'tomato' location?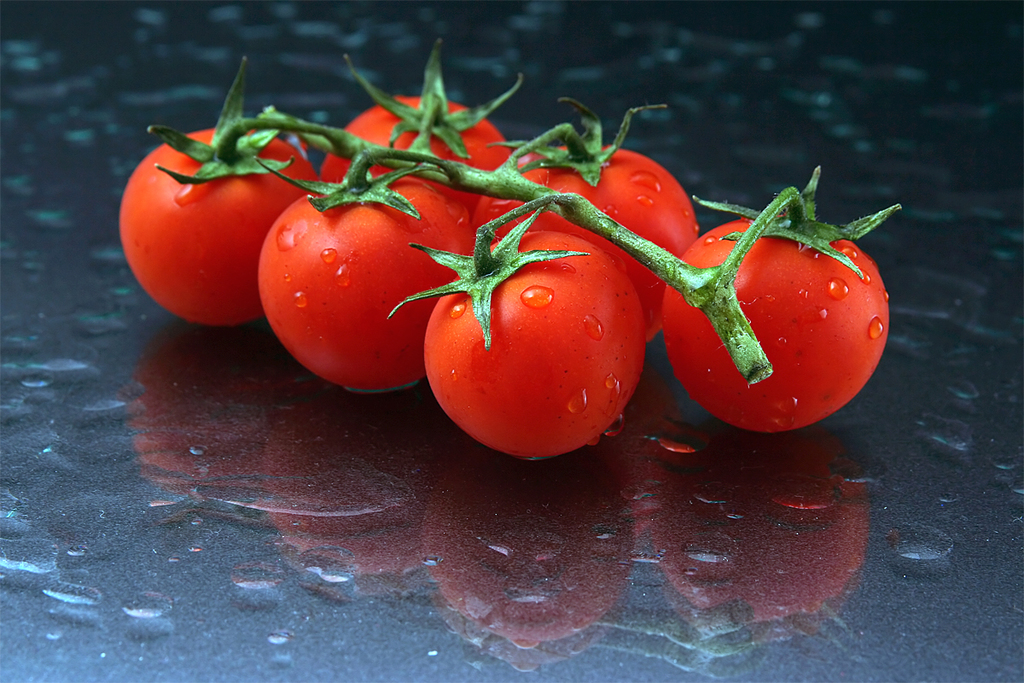
l=662, t=165, r=898, b=434
